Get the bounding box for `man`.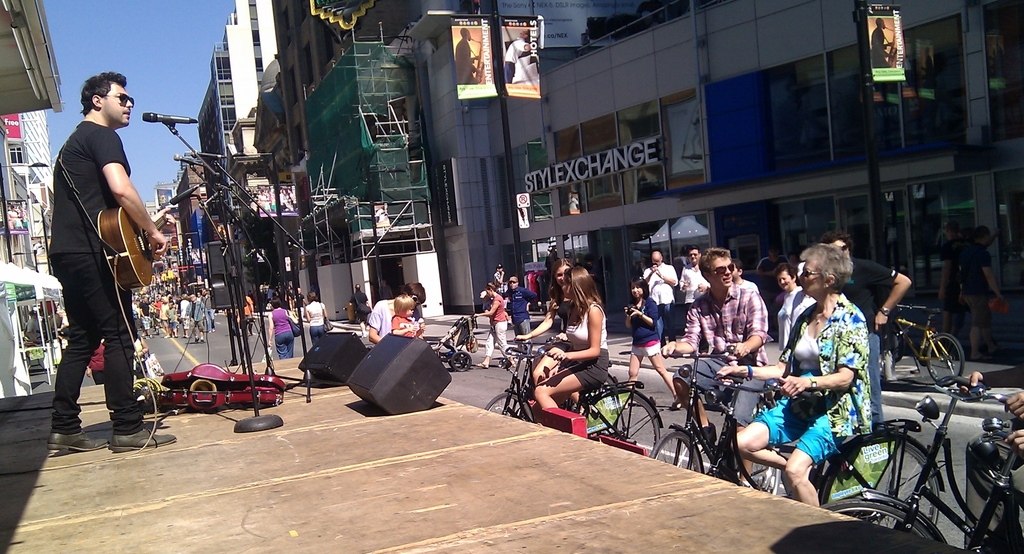
bbox=[939, 234, 961, 341].
